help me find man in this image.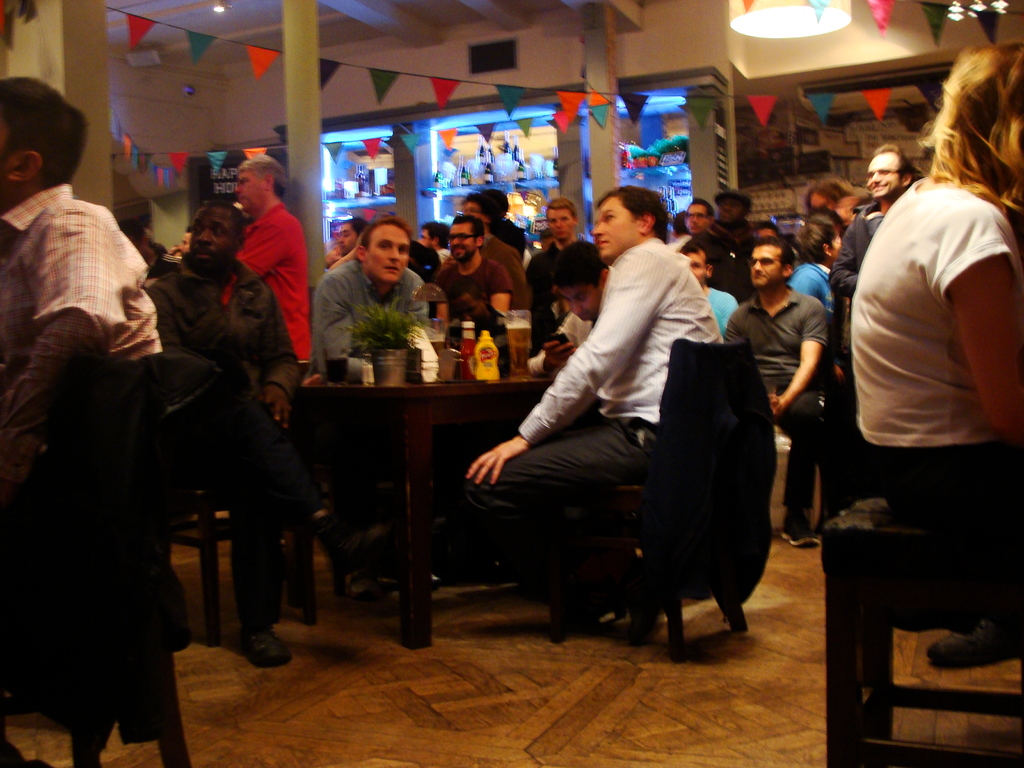
Found it: x1=138, y1=196, x2=303, y2=667.
